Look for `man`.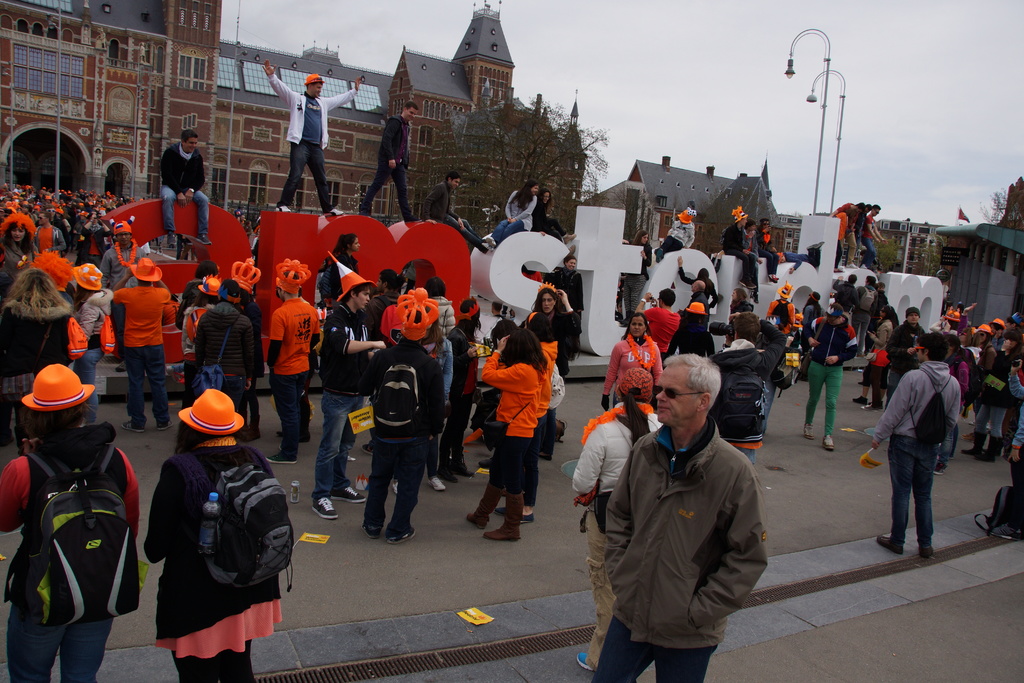
Found: <box>859,276,876,357</box>.
